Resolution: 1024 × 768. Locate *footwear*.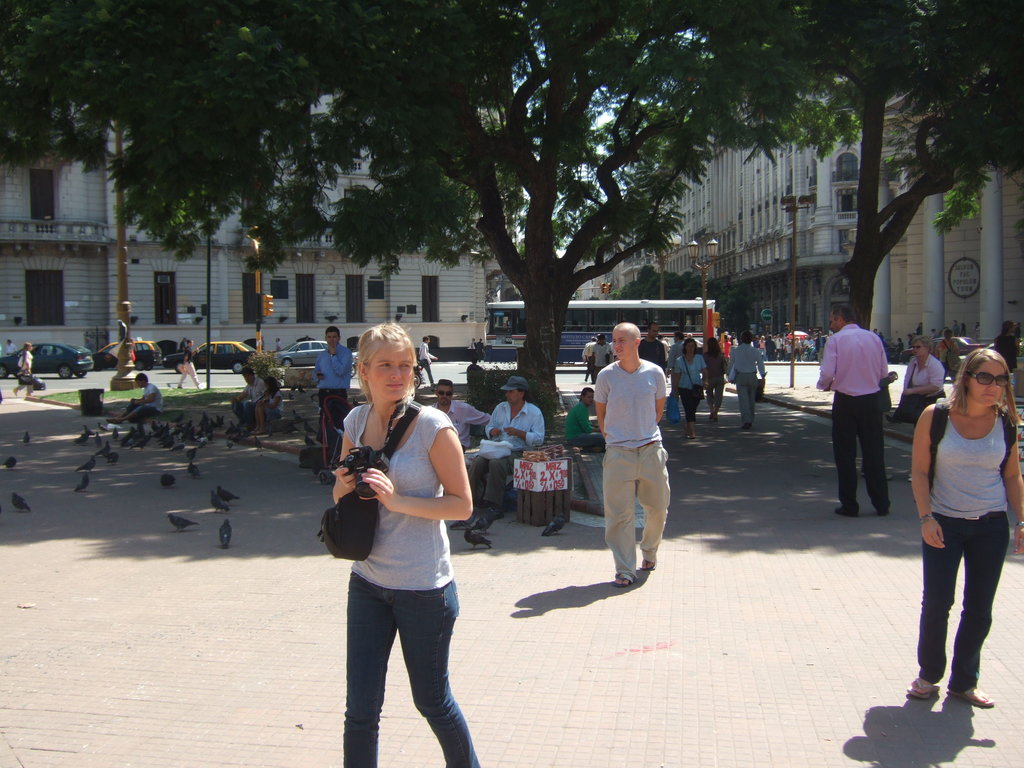
bbox=(644, 558, 659, 574).
